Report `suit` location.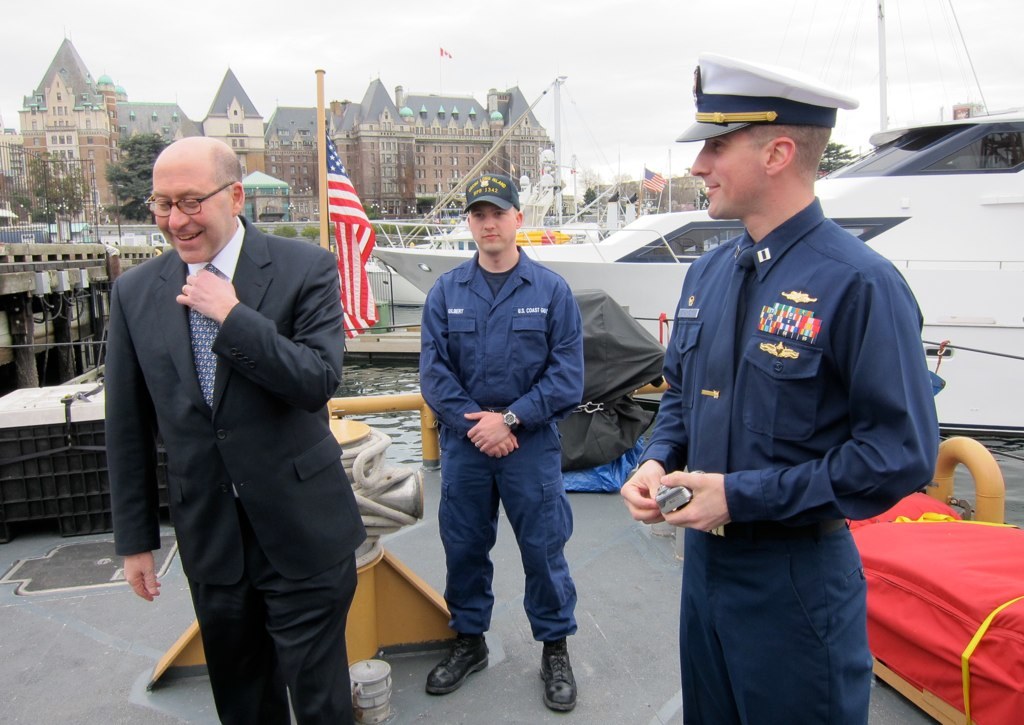
Report: locate(100, 123, 371, 715).
